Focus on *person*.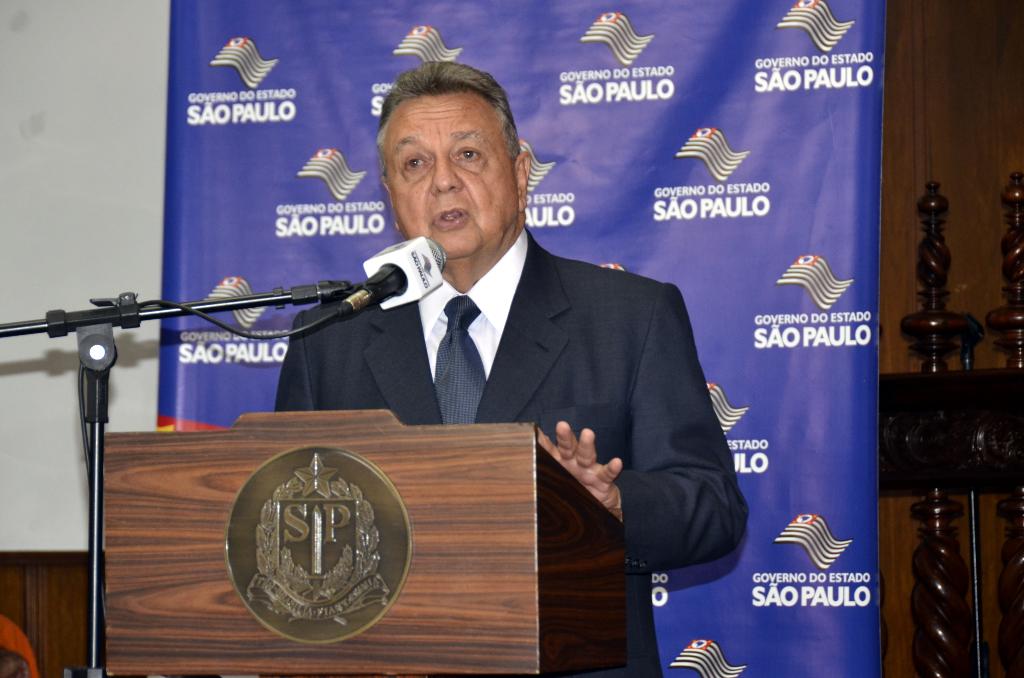
Focused at (272, 62, 739, 677).
